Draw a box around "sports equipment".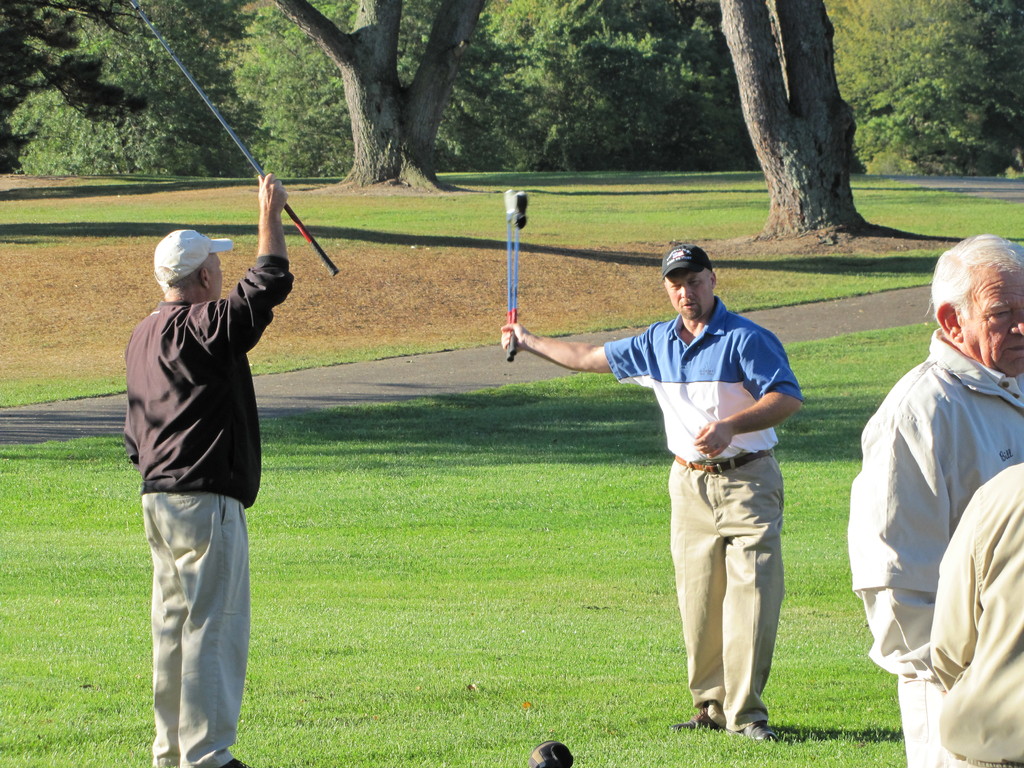
rect(127, 0, 339, 278).
